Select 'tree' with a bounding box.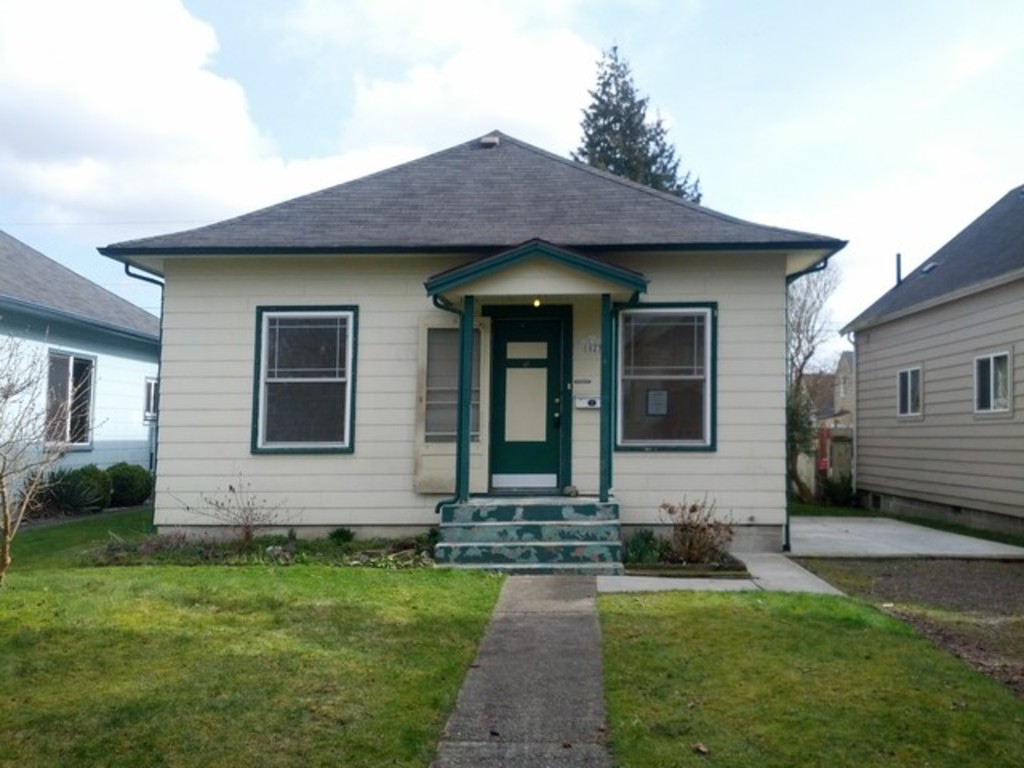
select_region(565, 72, 690, 170).
